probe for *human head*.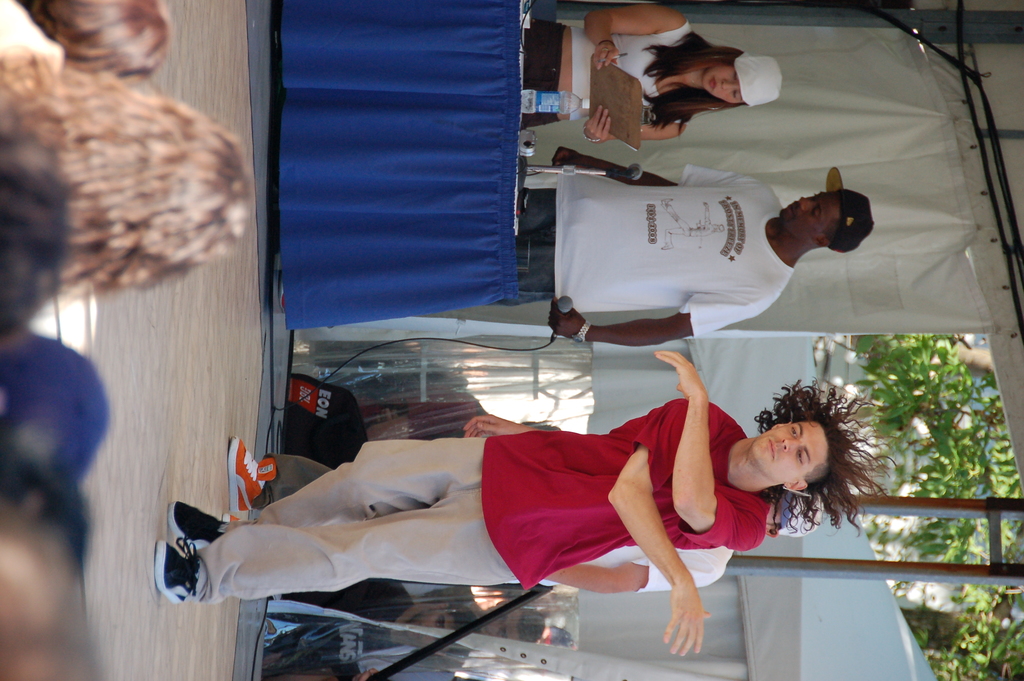
Probe result: box=[703, 53, 779, 108].
